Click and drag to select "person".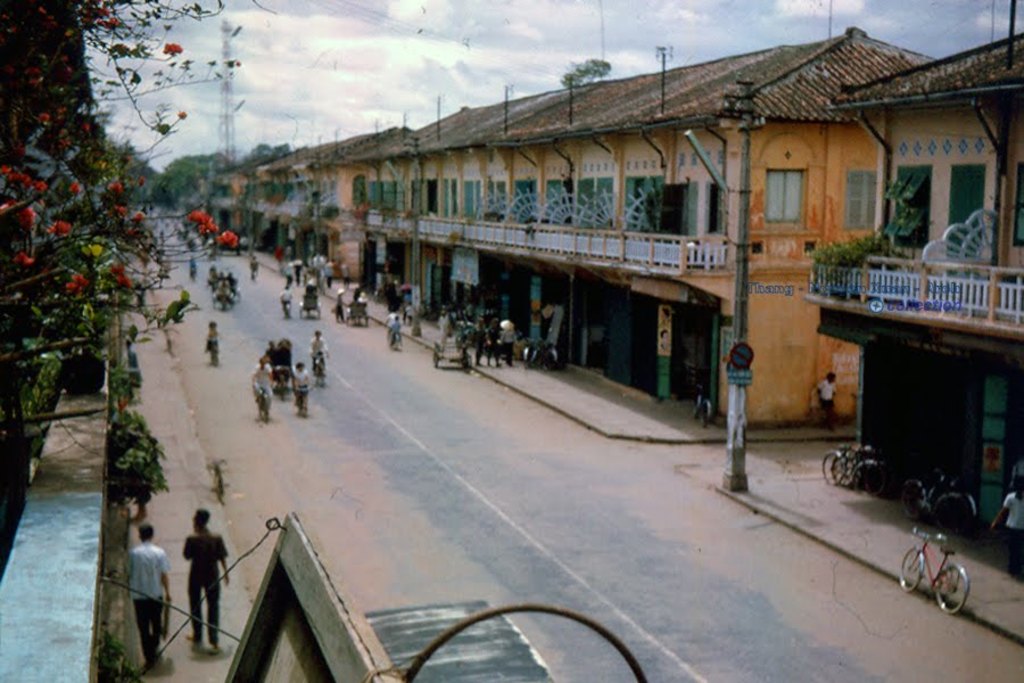
Selection: 121, 518, 176, 672.
